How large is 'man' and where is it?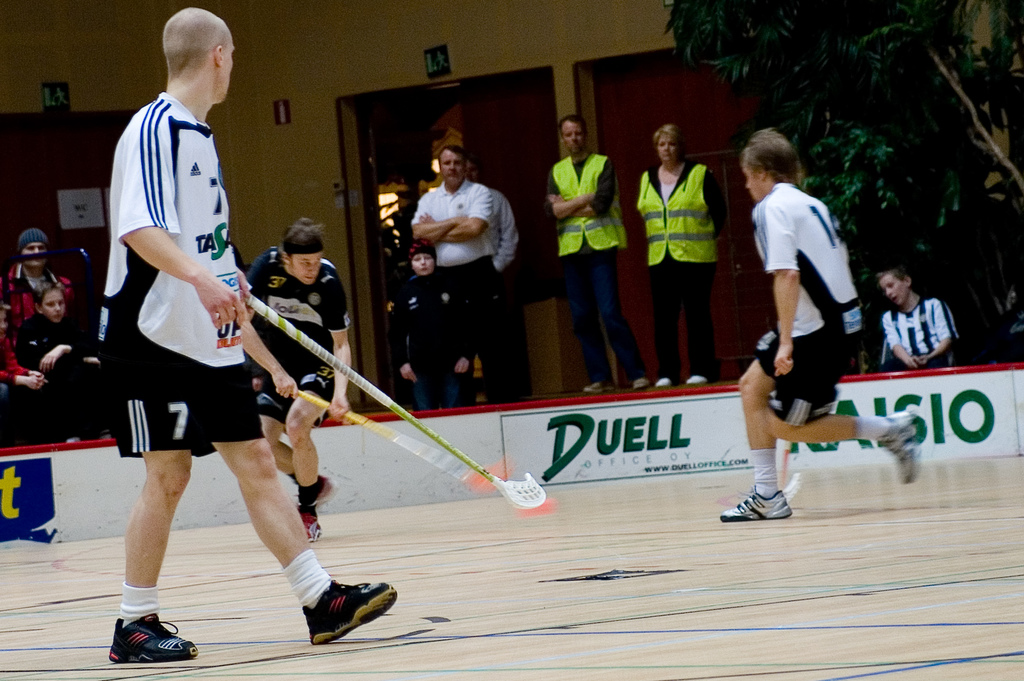
Bounding box: [540,110,648,393].
